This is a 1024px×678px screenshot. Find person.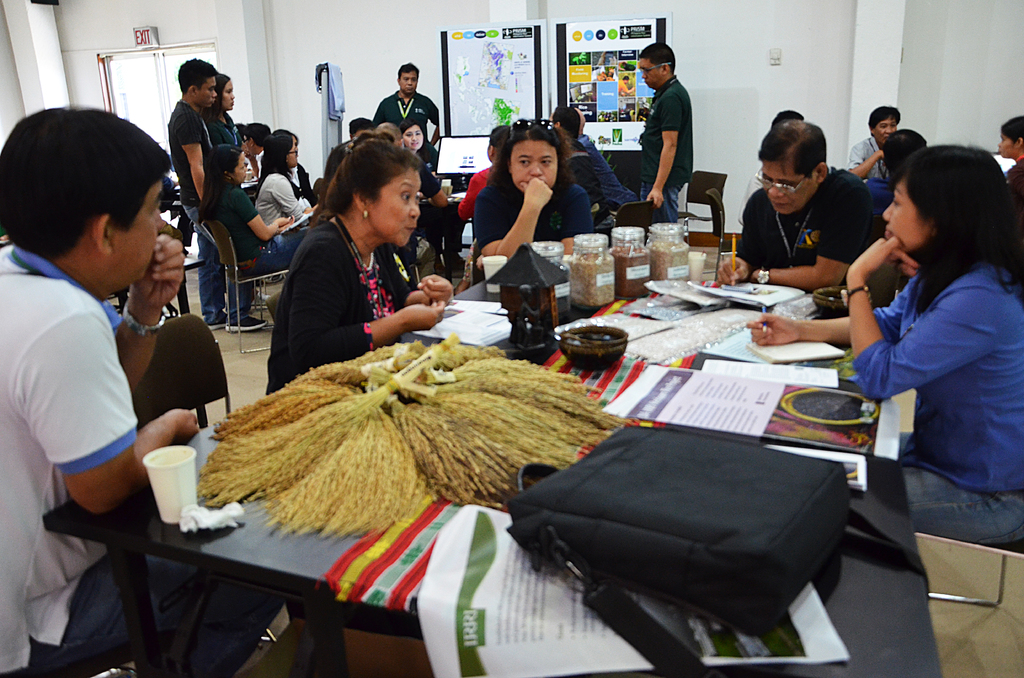
Bounding box: crop(748, 144, 1023, 545).
